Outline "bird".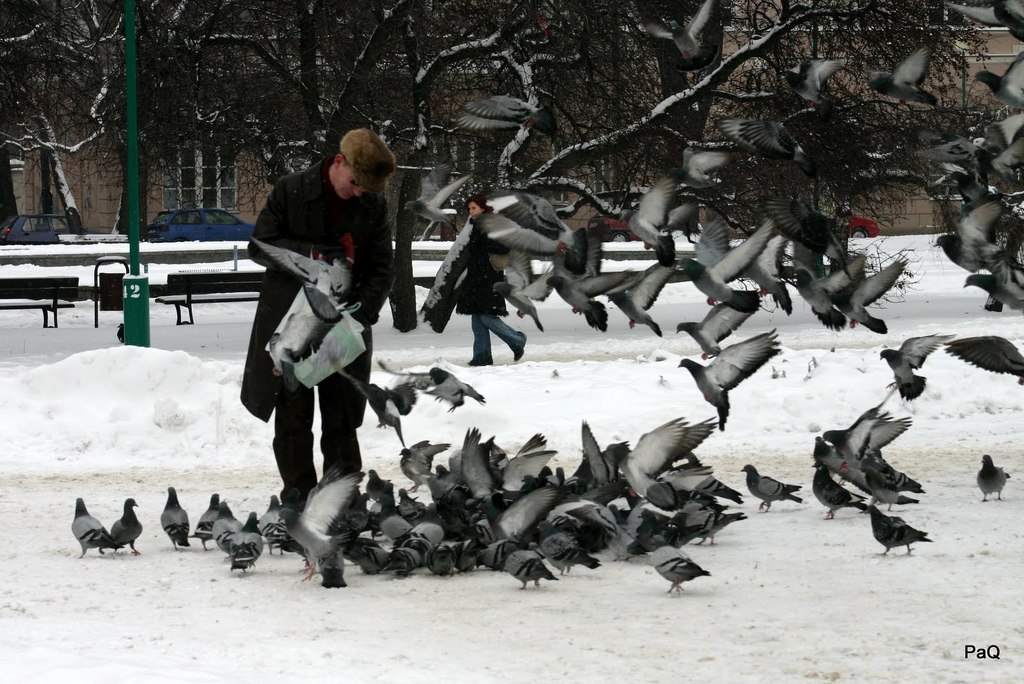
Outline: detection(473, 198, 584, 259).
